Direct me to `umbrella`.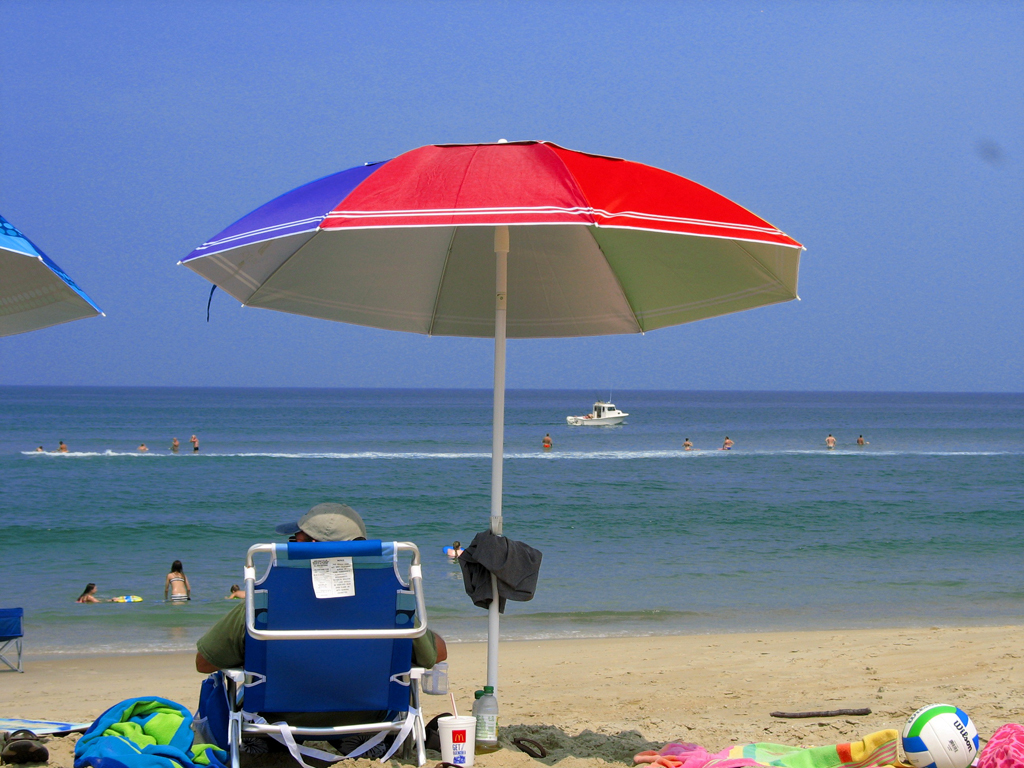
Direction: (left=178, top=139, right=800, bottom=695).
